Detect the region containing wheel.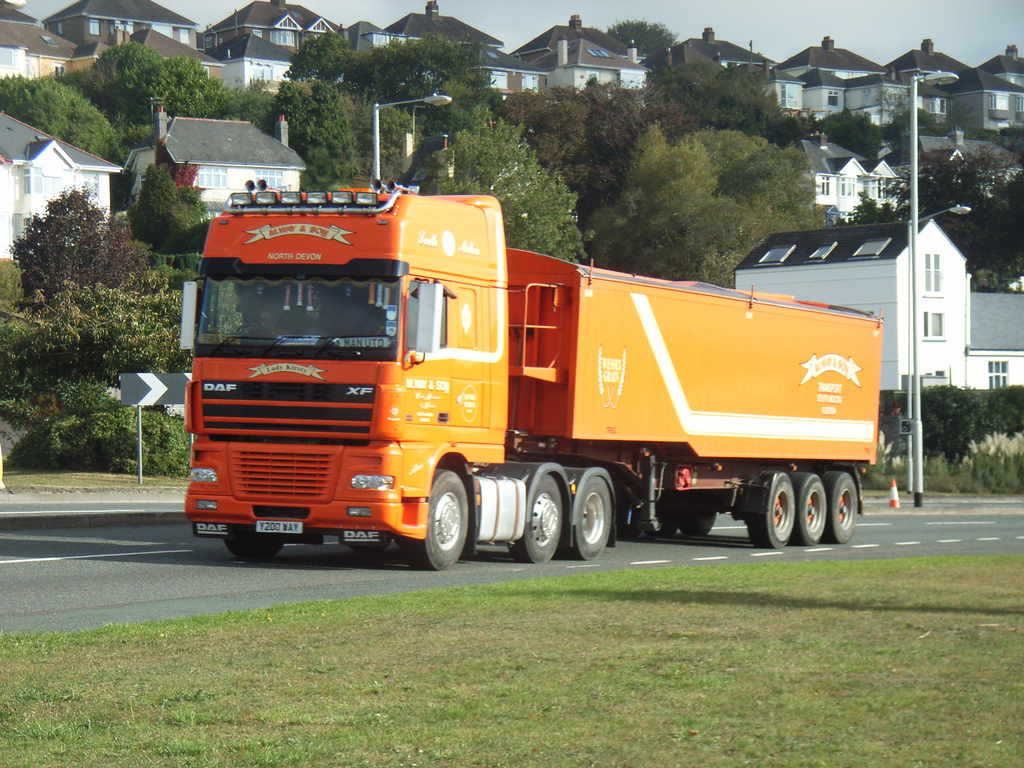
locate(509, 474, 562, 564).
